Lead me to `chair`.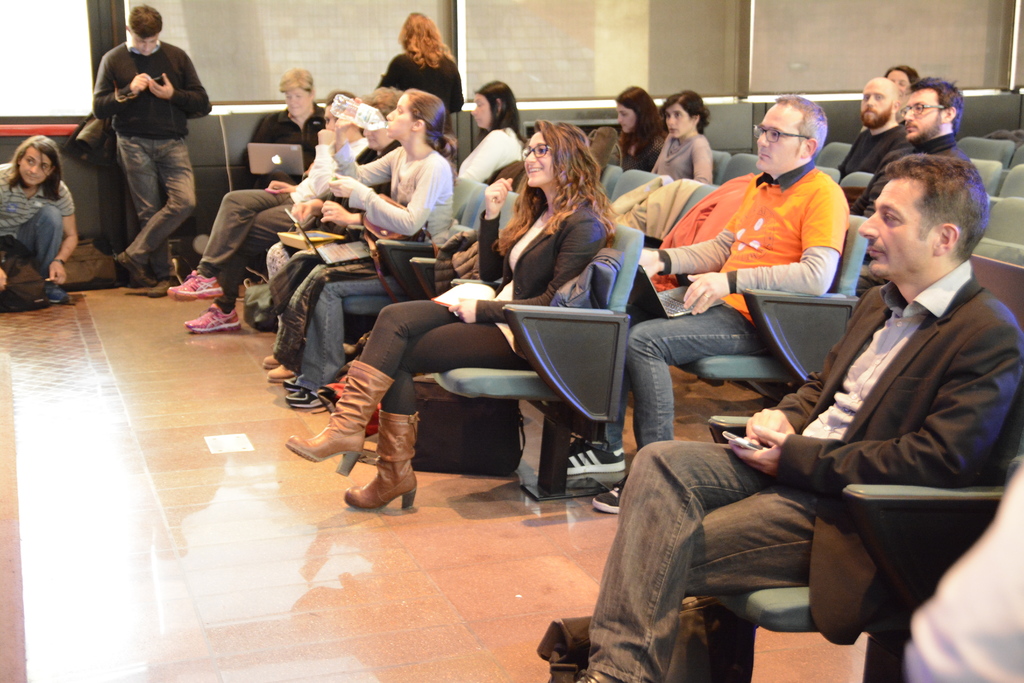
Lead to l=610, t=168, r=664, b=226.
